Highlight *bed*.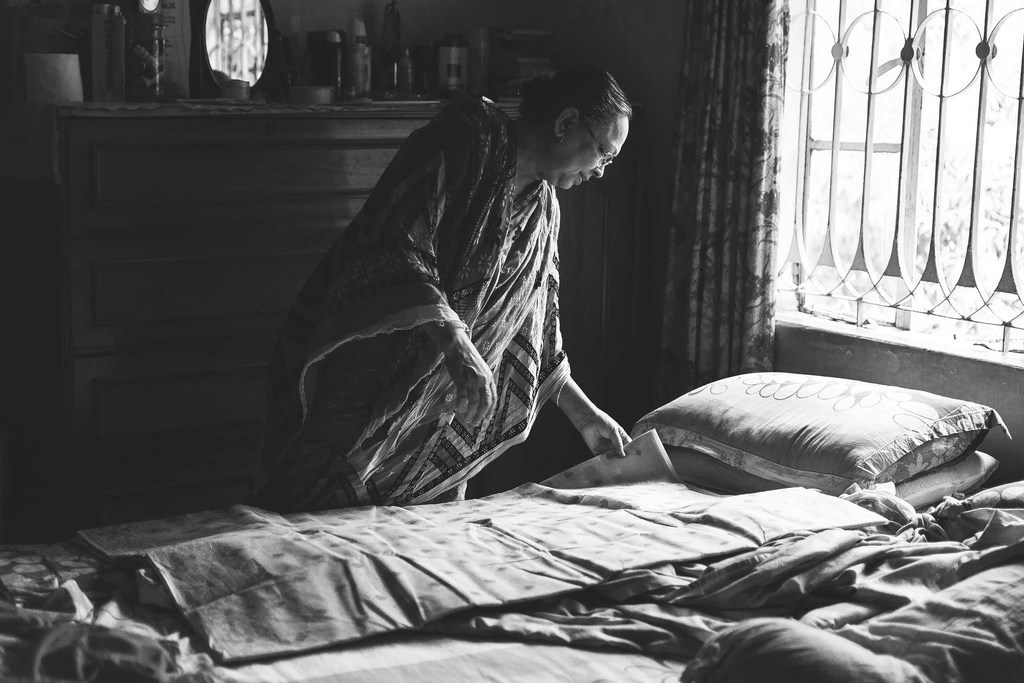
Highlighted region: bbox=[0, 371, 1023, 682].
